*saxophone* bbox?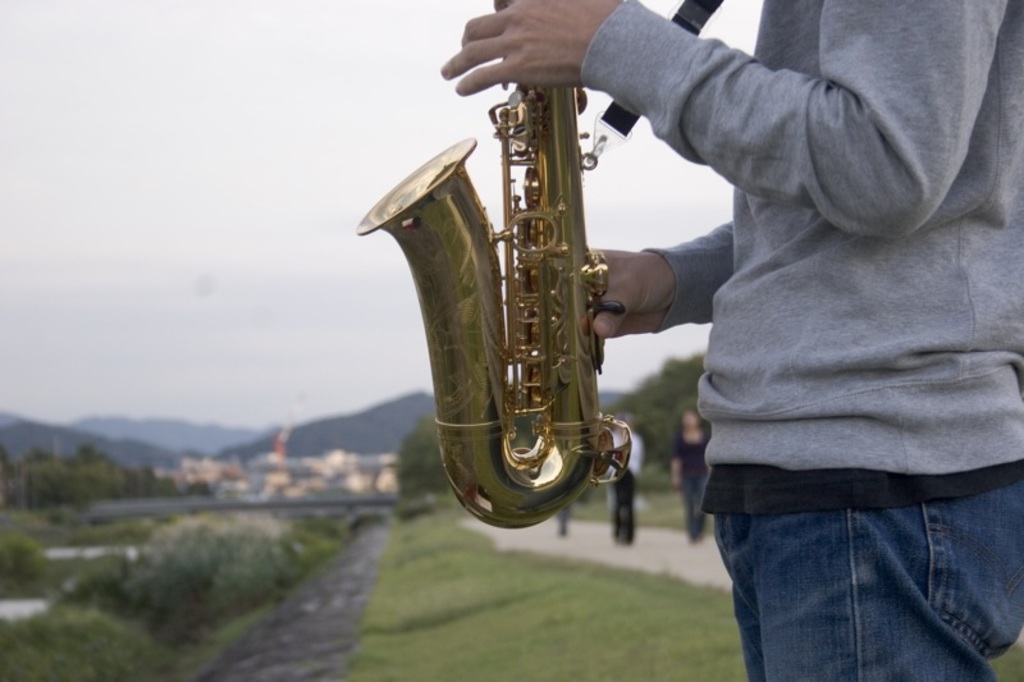
<region>356, 0, 628, 530</region>
